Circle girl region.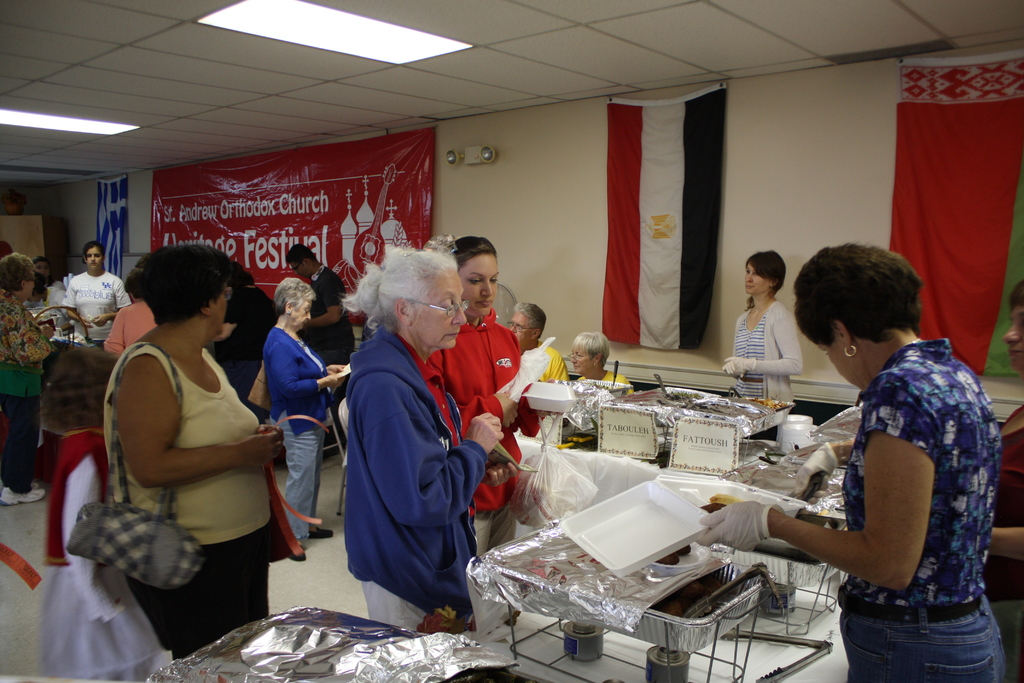
Region: left=436, top=241, right=530, bottom=564.
